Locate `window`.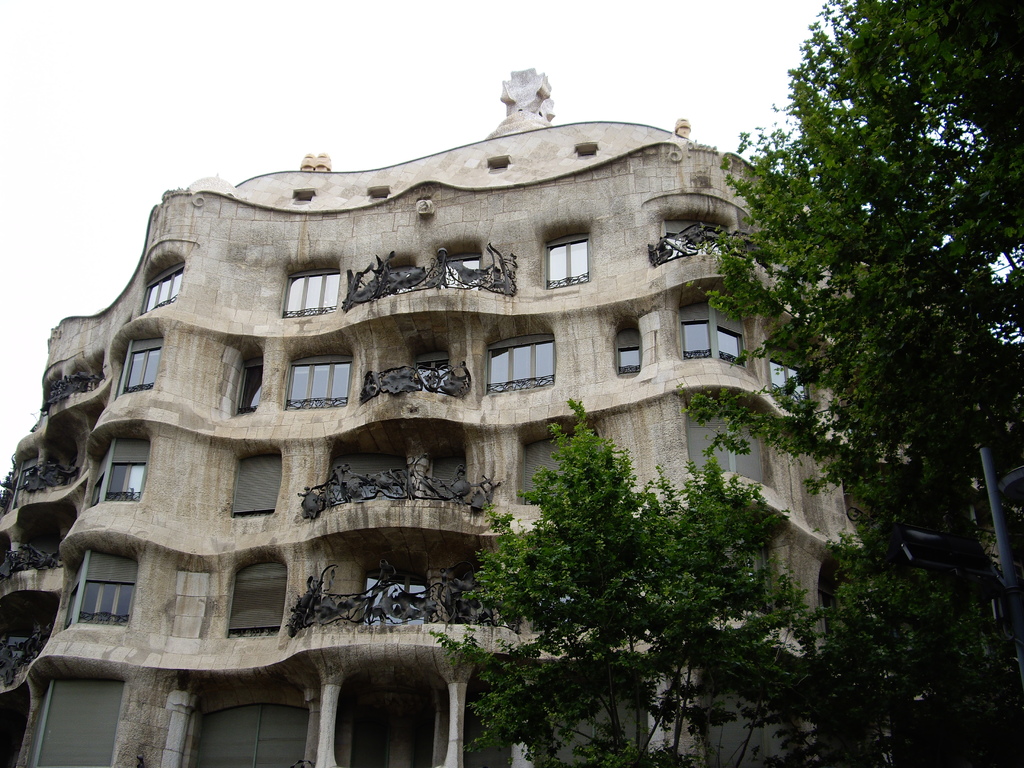
Bounding box: x1=28 y1=680 x2=117 y2=767.
